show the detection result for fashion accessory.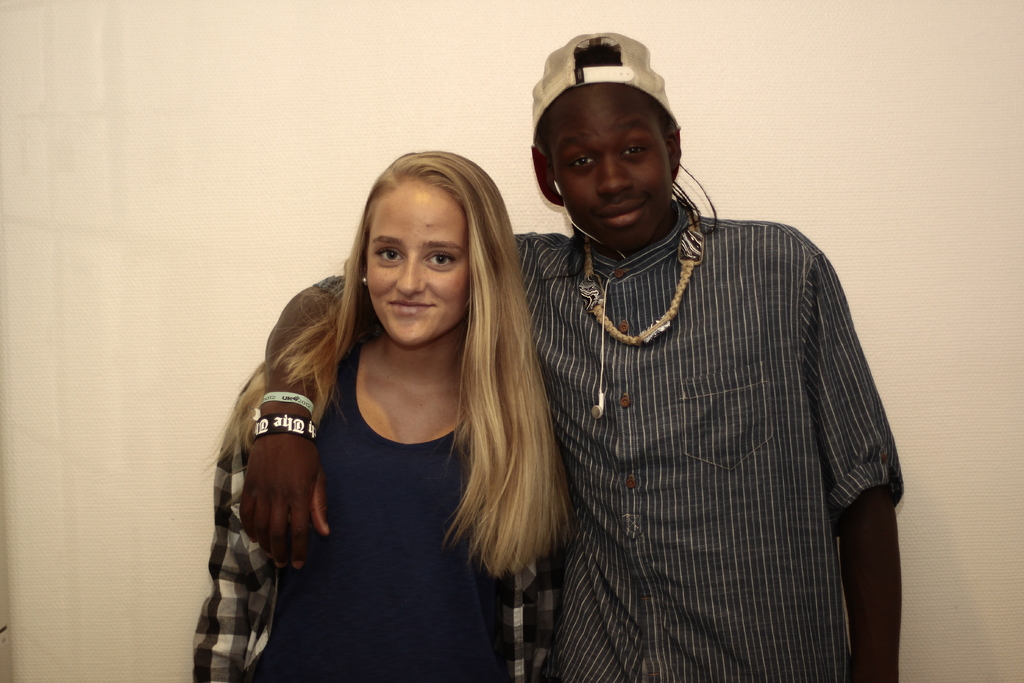
577 204 706 347.
